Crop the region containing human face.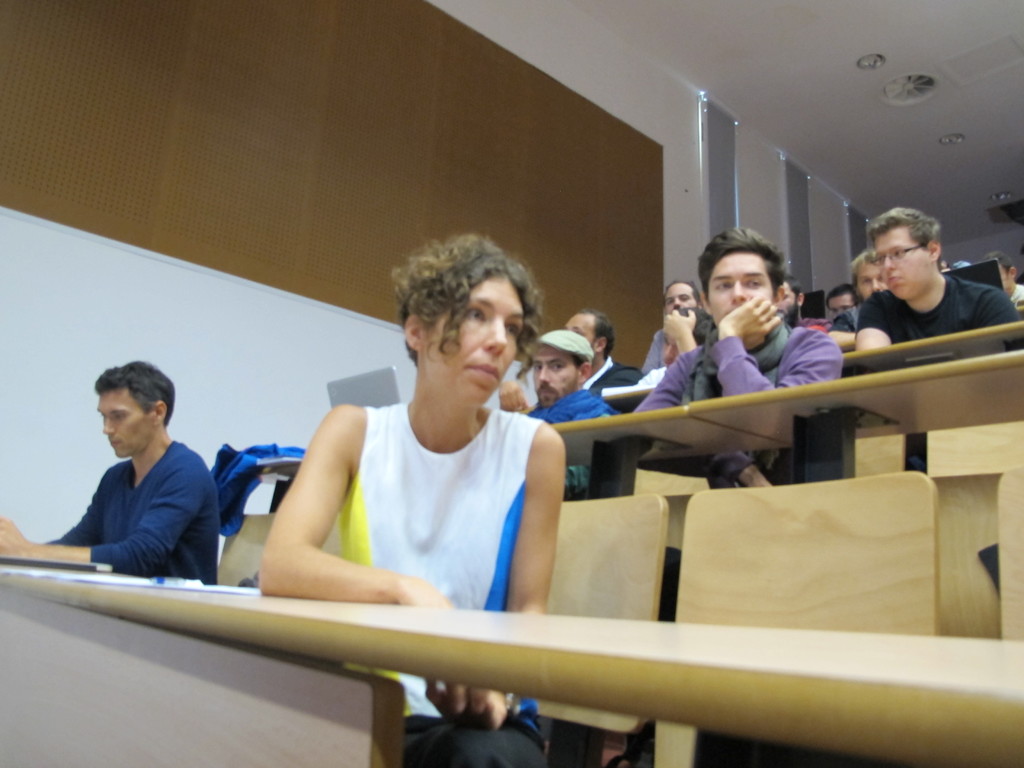
Crop region: (x1=561, y1=314, x2=595, y2=362).
